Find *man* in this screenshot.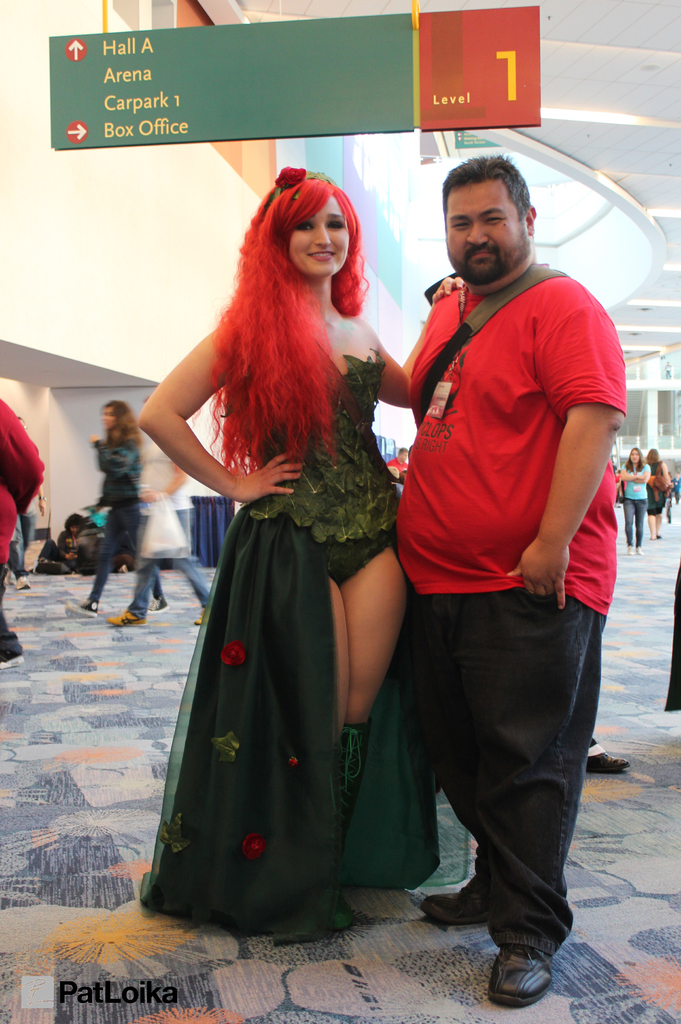
The bounding box for *man* is BBox(356, 150, 634, 957).
